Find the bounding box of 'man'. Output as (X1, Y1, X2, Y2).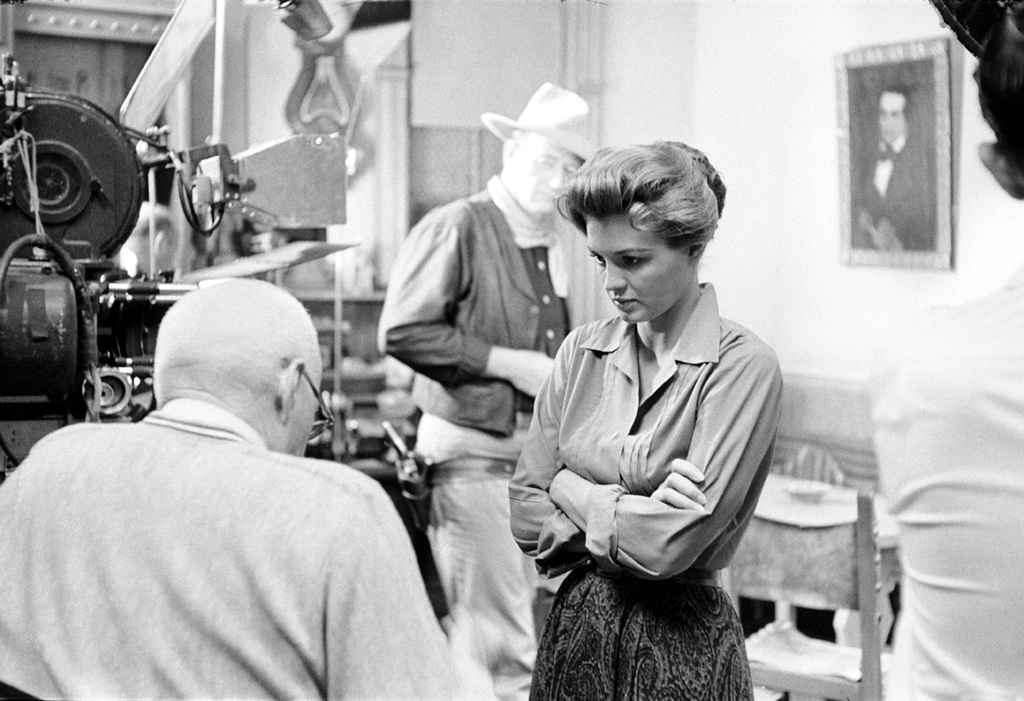
(858, 84, 936, 256).
